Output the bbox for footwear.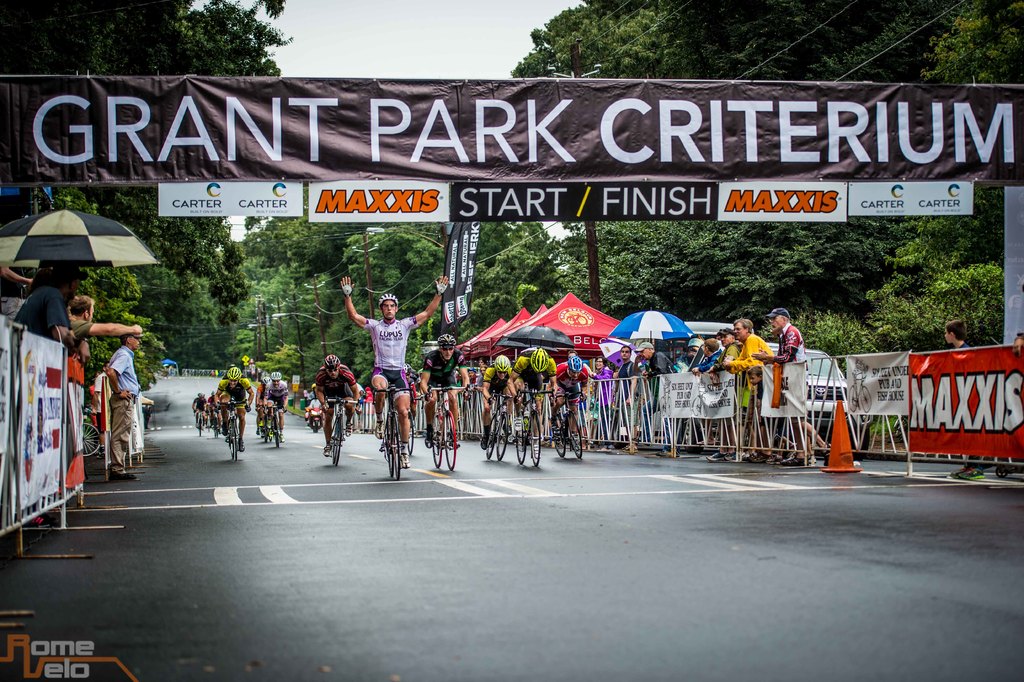
x1=504, y1=415, x2=512, y2=435.
